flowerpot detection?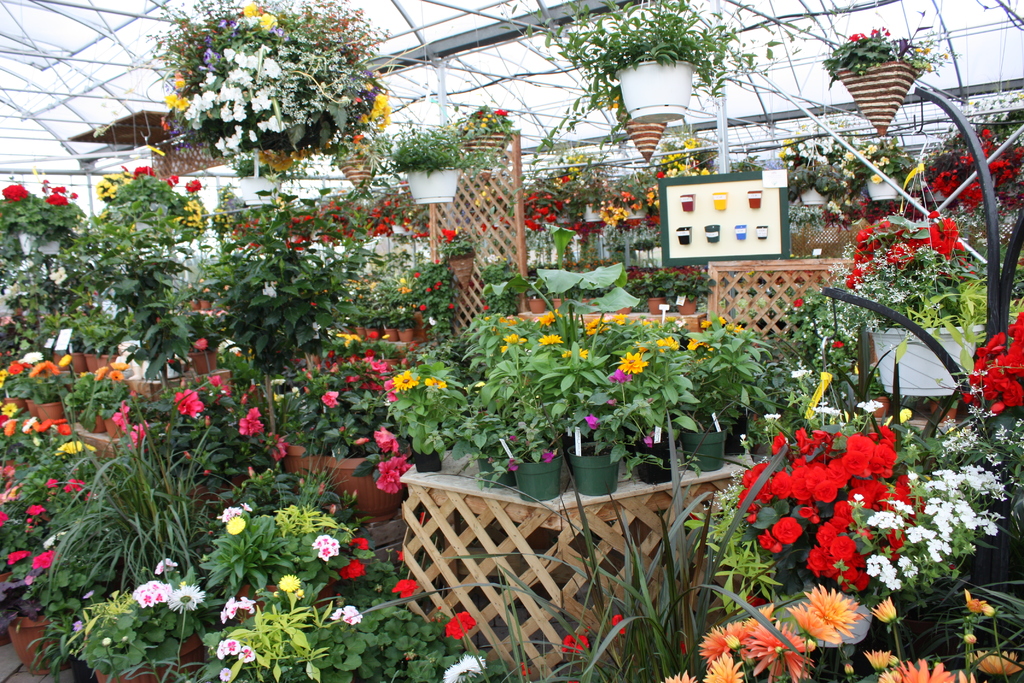
{"left": 354, "top": 325, "right": 365, "bottom": 340}
